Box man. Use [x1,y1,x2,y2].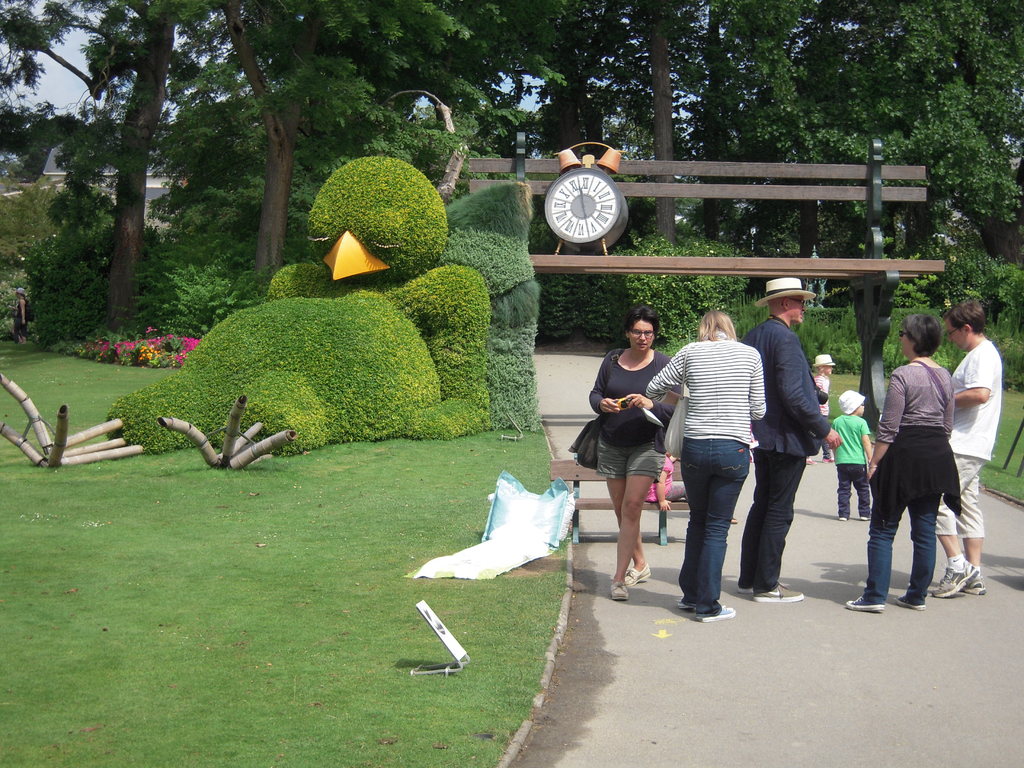
[929,300,1010,591].
